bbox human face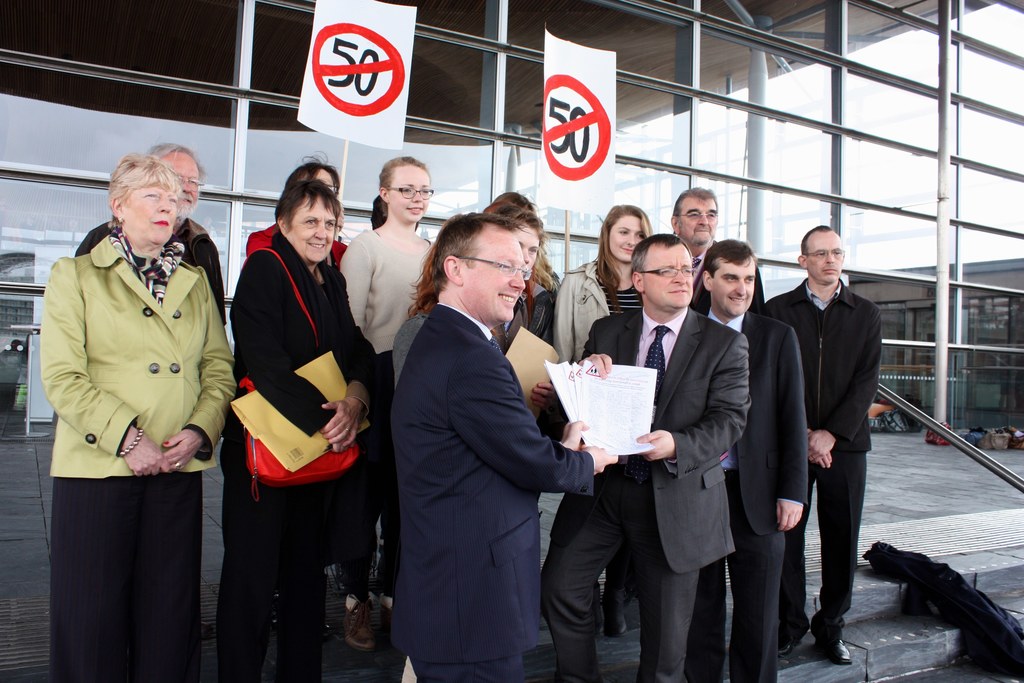
bbox=[609, 215, 644, 259]
